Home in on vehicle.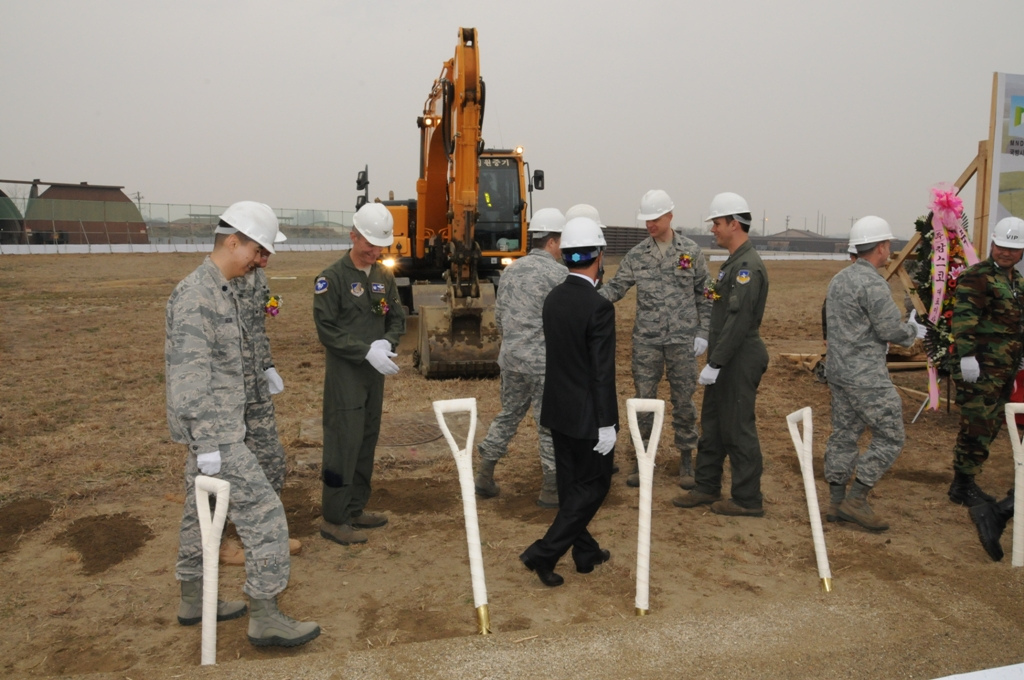
Homed in at bbox(356, 25, 545, 379).
